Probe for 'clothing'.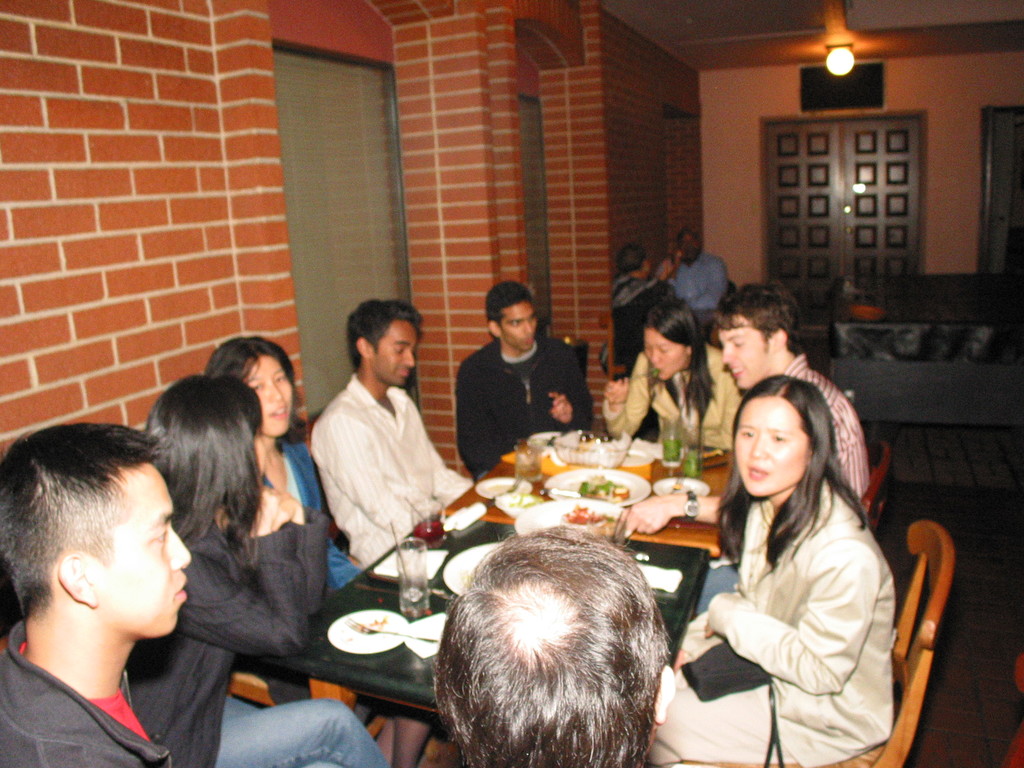
Probe result: Rect(268, 440, 362, 586).
